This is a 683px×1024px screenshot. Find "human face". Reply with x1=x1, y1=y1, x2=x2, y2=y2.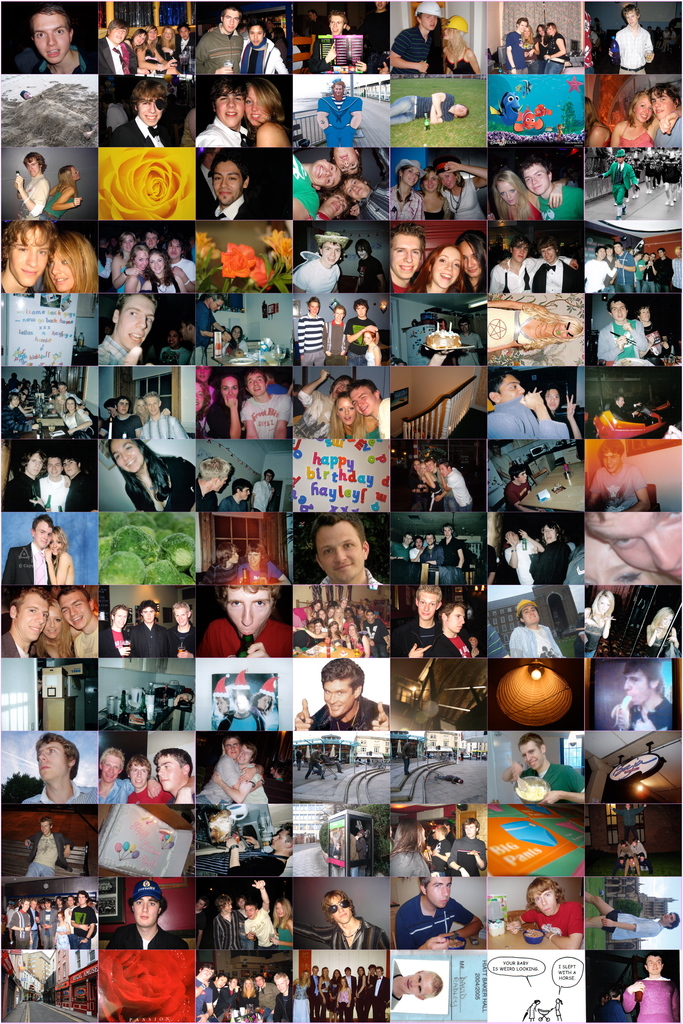
x1=108, y1=26, x2=127, y2=45.
